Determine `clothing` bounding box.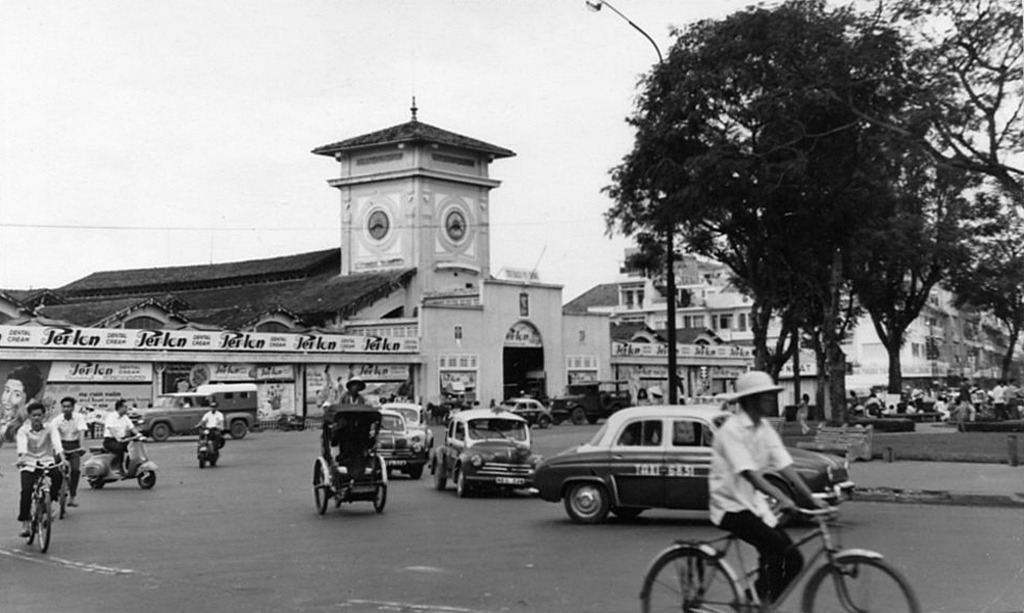
Determined: x1=794, y1=403, x2=807, y2=433.
